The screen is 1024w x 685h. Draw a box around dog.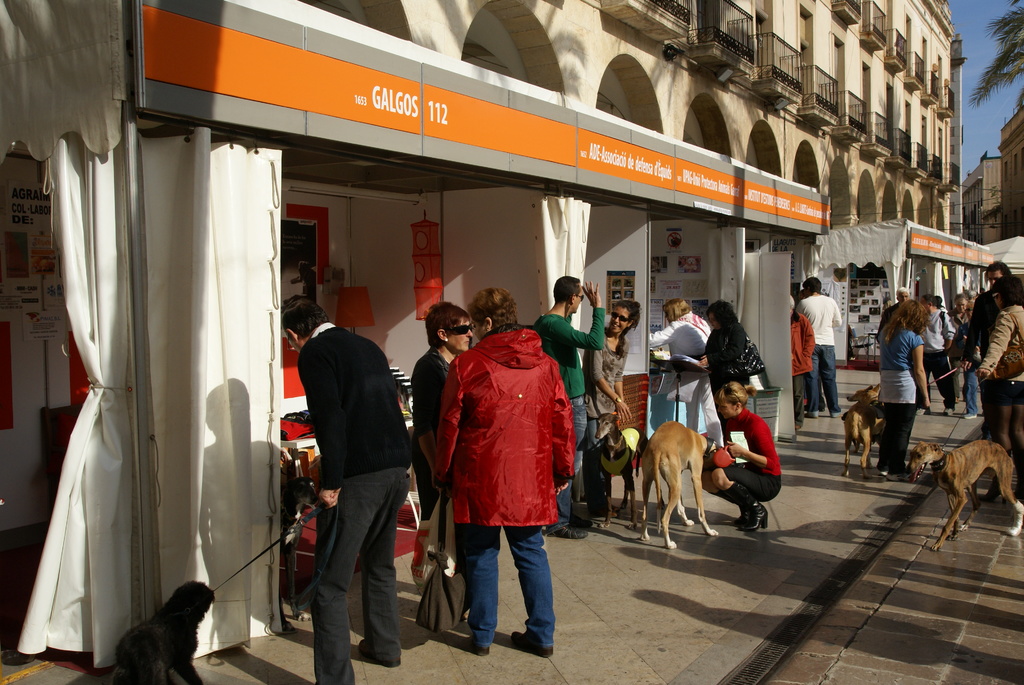
box=[906, 442, 1023, 554].
